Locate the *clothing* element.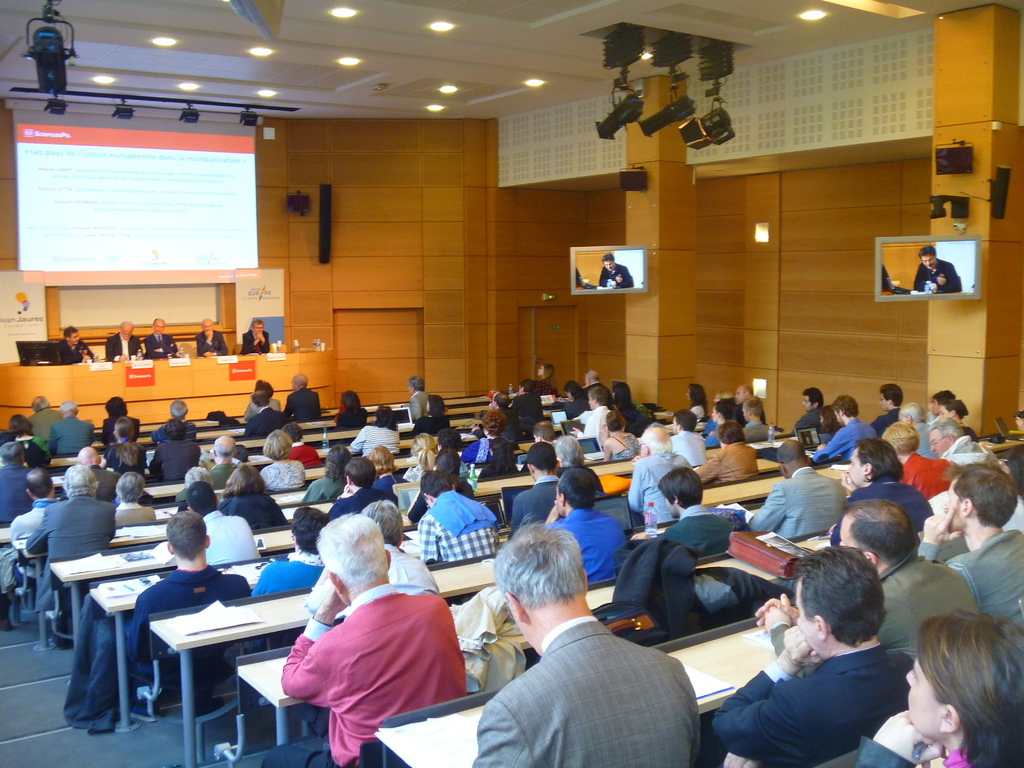
Element bbox: bbox=[511, 392, 545, 426].
